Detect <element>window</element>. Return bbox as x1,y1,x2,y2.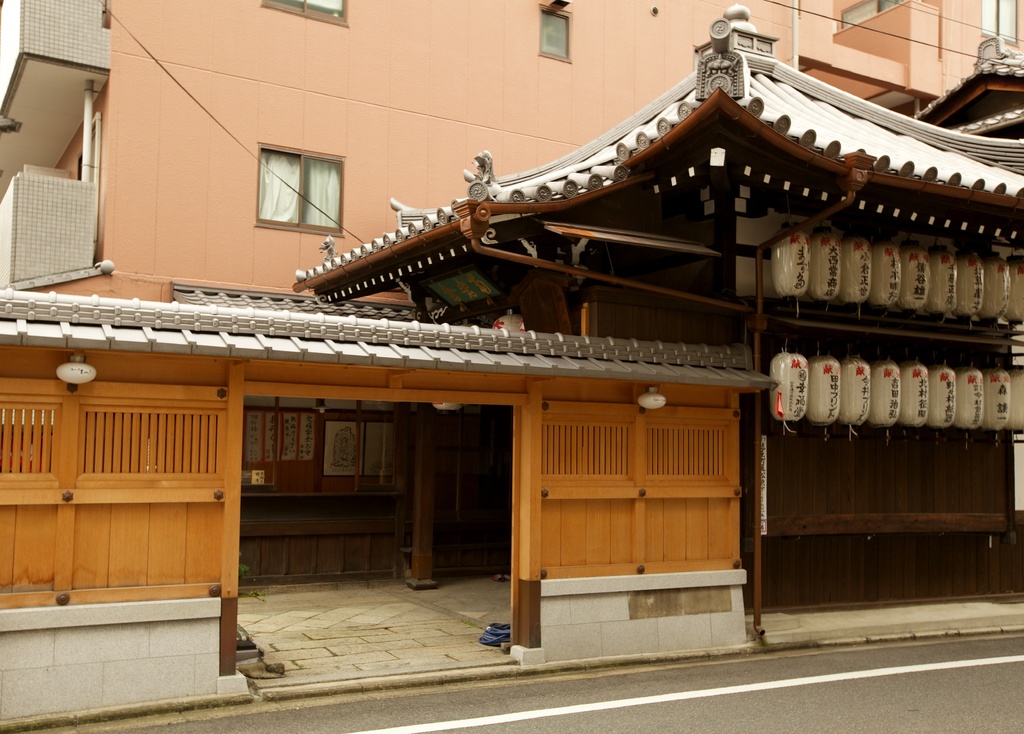
976,0,1023,48.
